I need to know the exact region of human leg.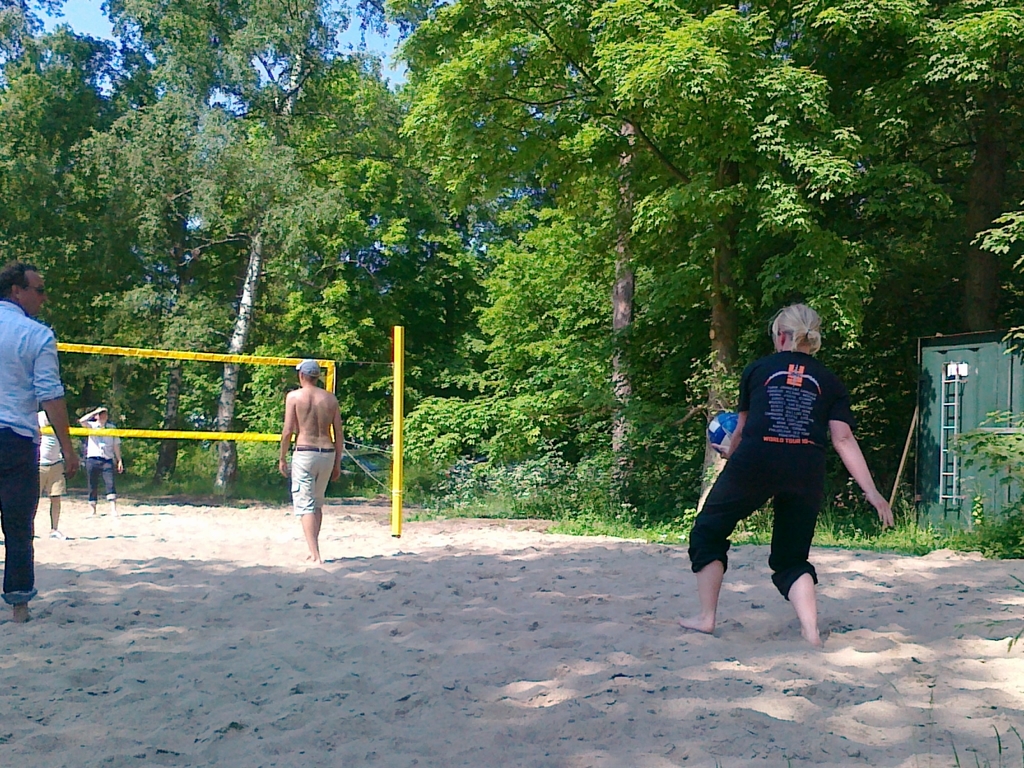
Region: rect(47, 458, 63, 538).
